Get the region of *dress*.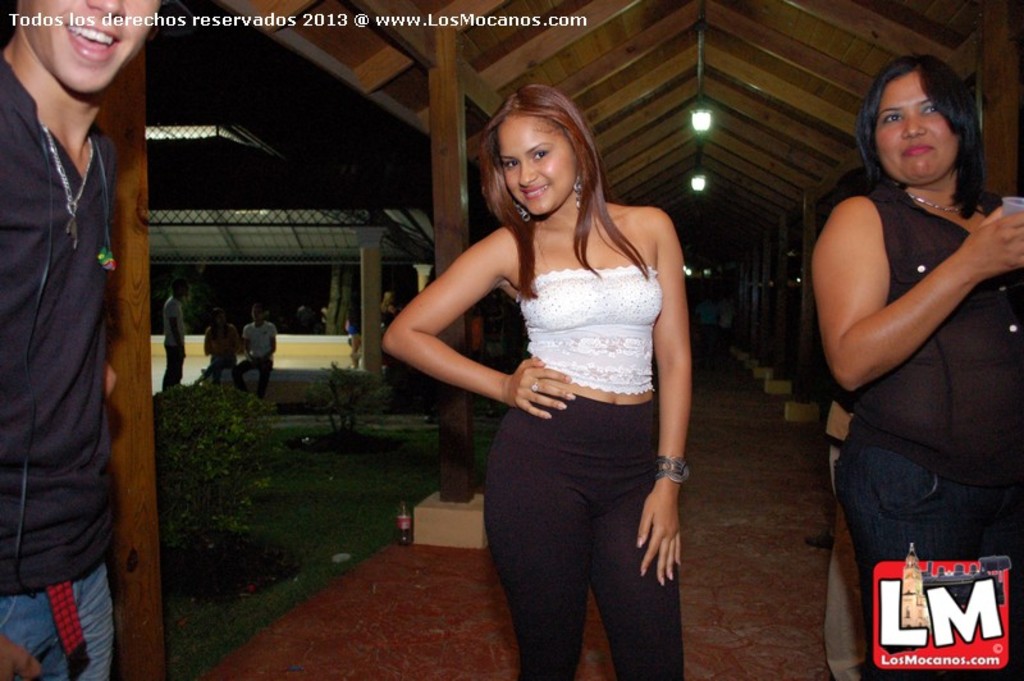
<bbox>349, 306, 360, 340</bbox>.
